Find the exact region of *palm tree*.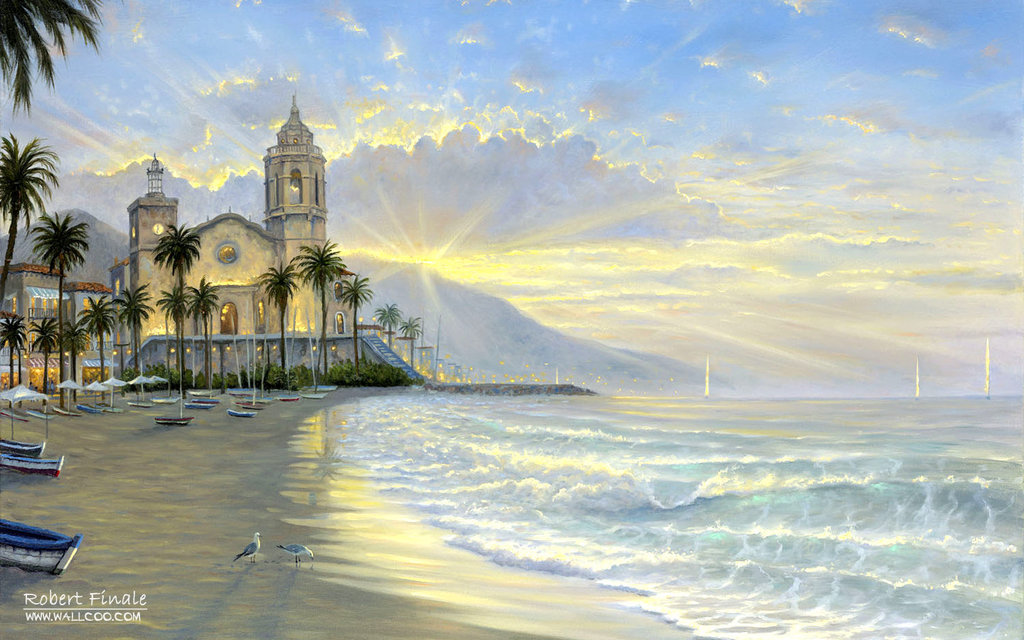
Exact region: (left=252, top=260, right=304, bottom=376).
